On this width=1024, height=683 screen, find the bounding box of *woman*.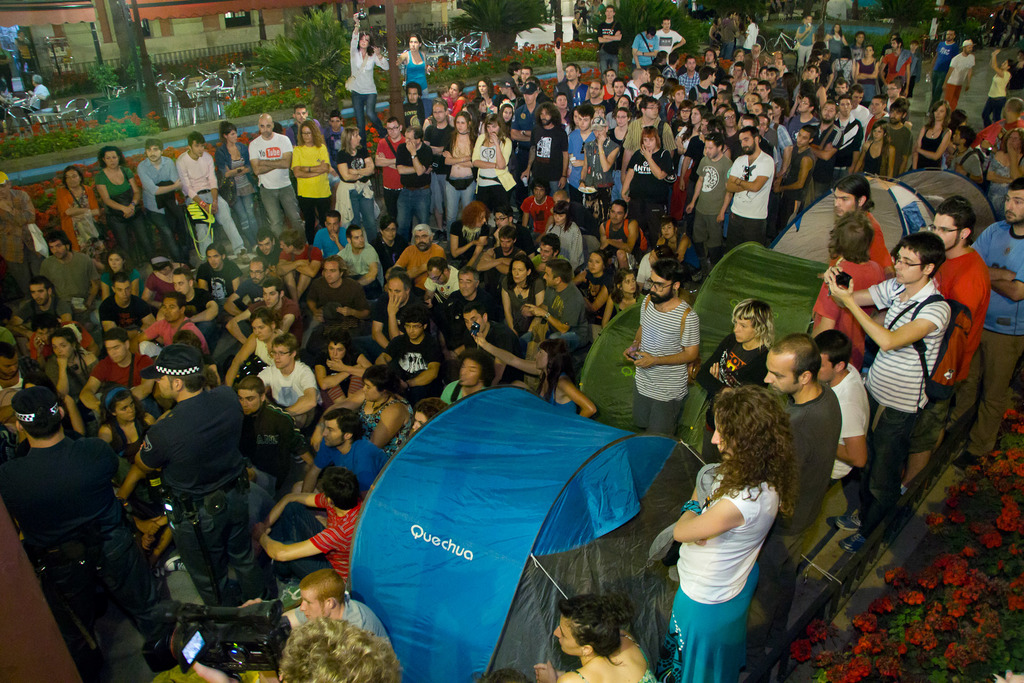
Bounding box: box=[504, 251, 545, 333].
